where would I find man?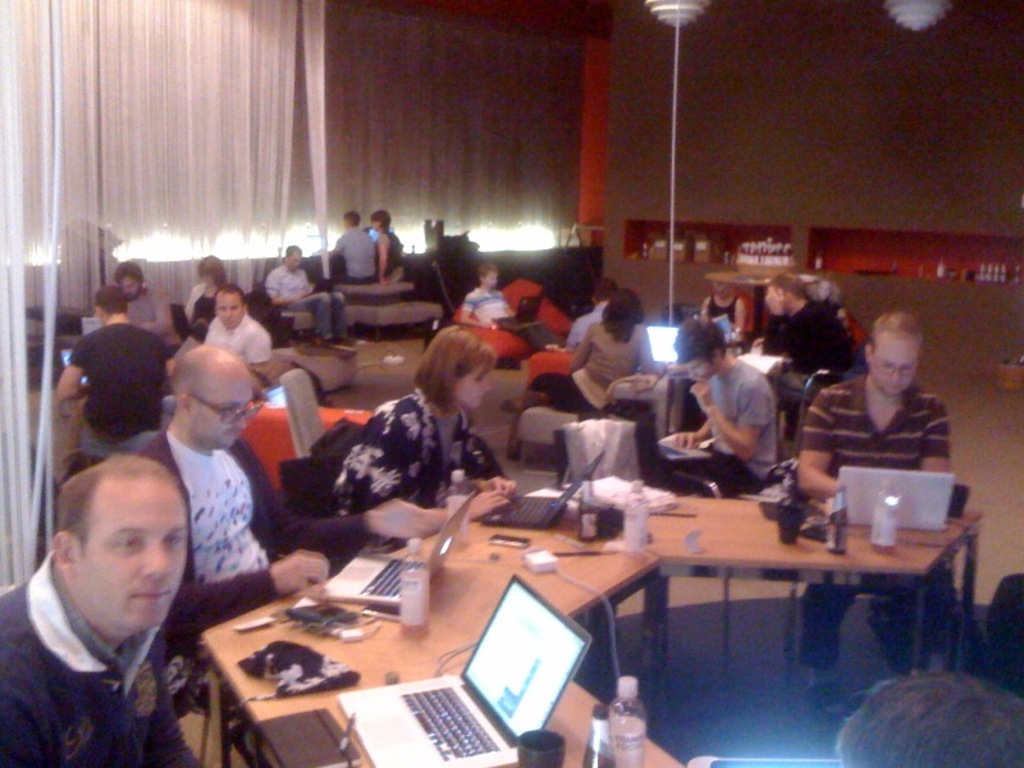
At [204,285,269,381].
